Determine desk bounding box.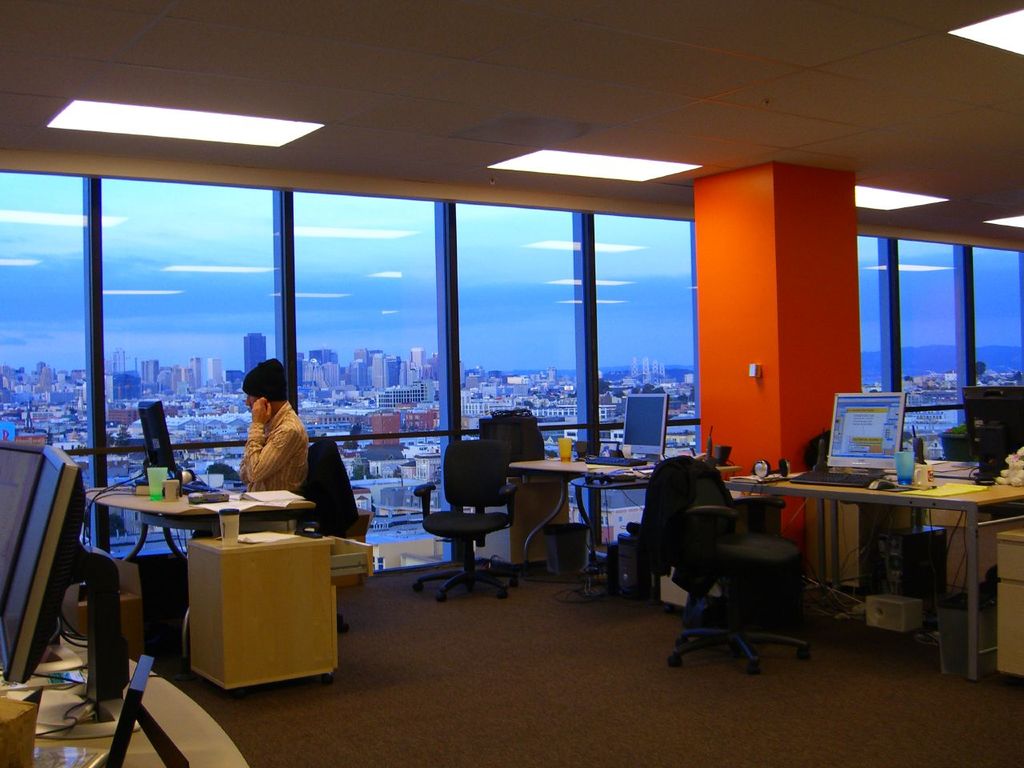
Determined: 0, 635, 247, 766.
